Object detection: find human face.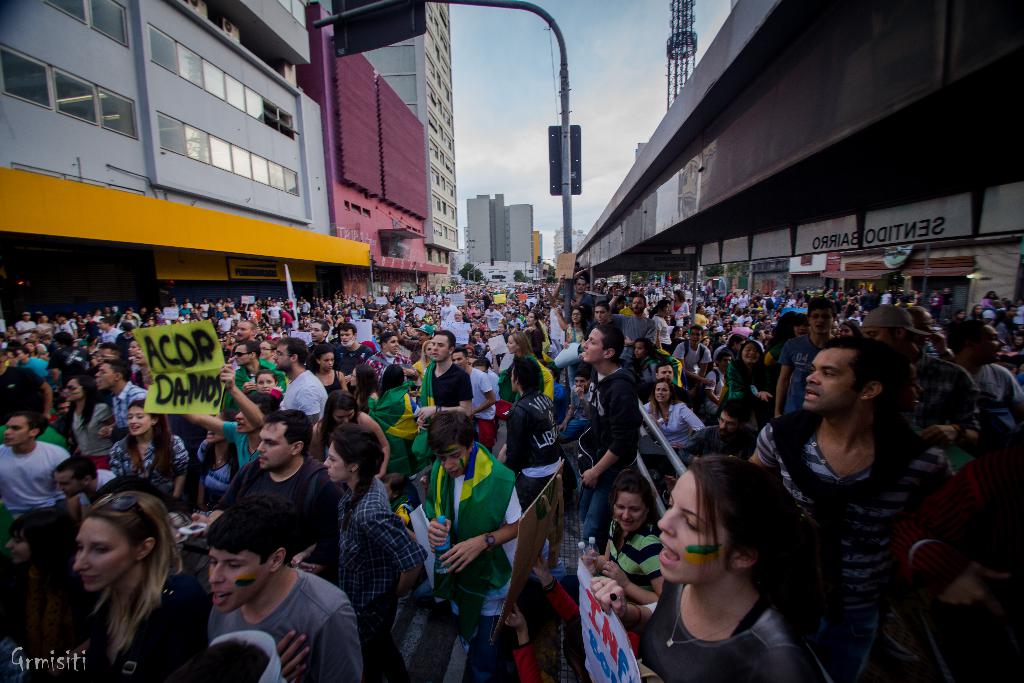
[left=330, top=407, right=356, bottom=425].
